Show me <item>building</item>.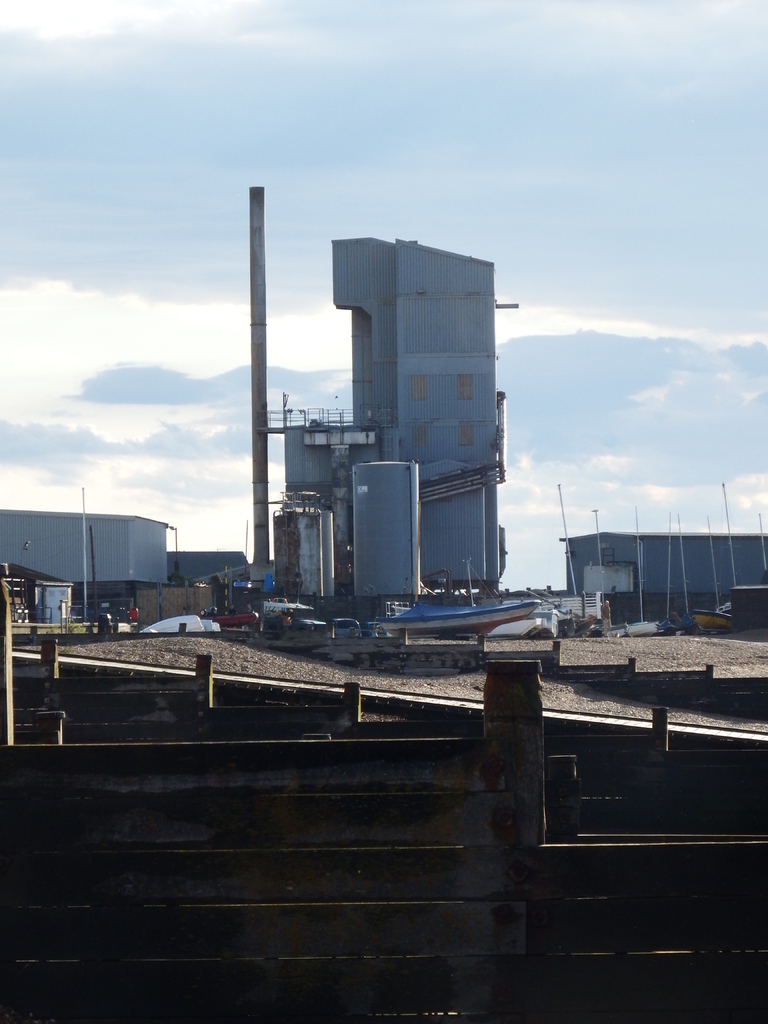
<item>building</item> is here: locate(258, 236, 517, 586).
